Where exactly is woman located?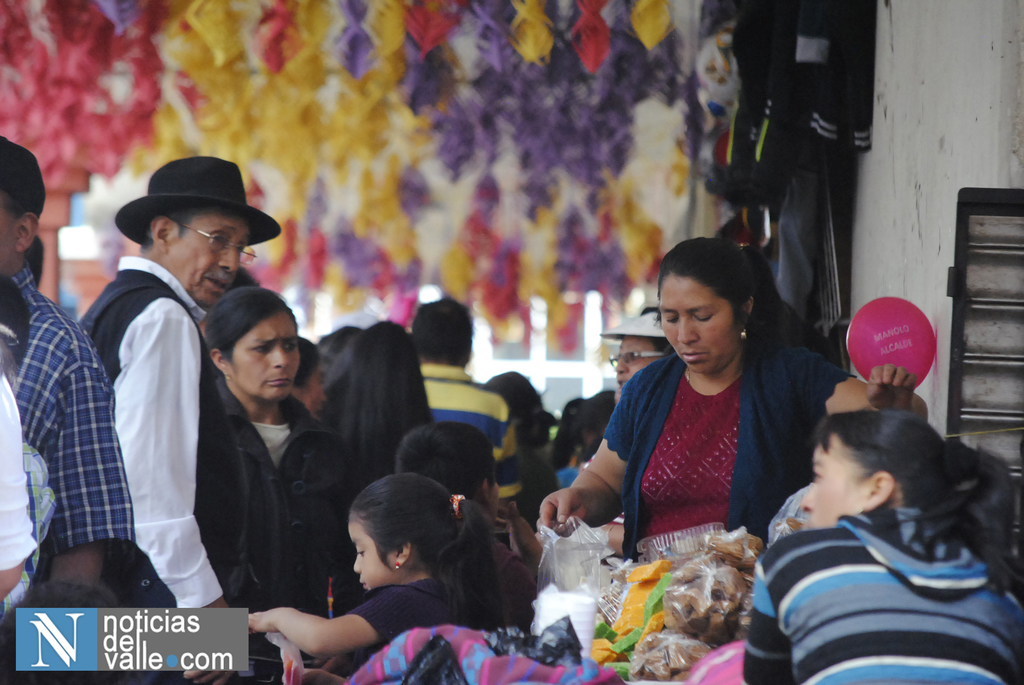
Its bounding box is (199, 286, 346, 625).
